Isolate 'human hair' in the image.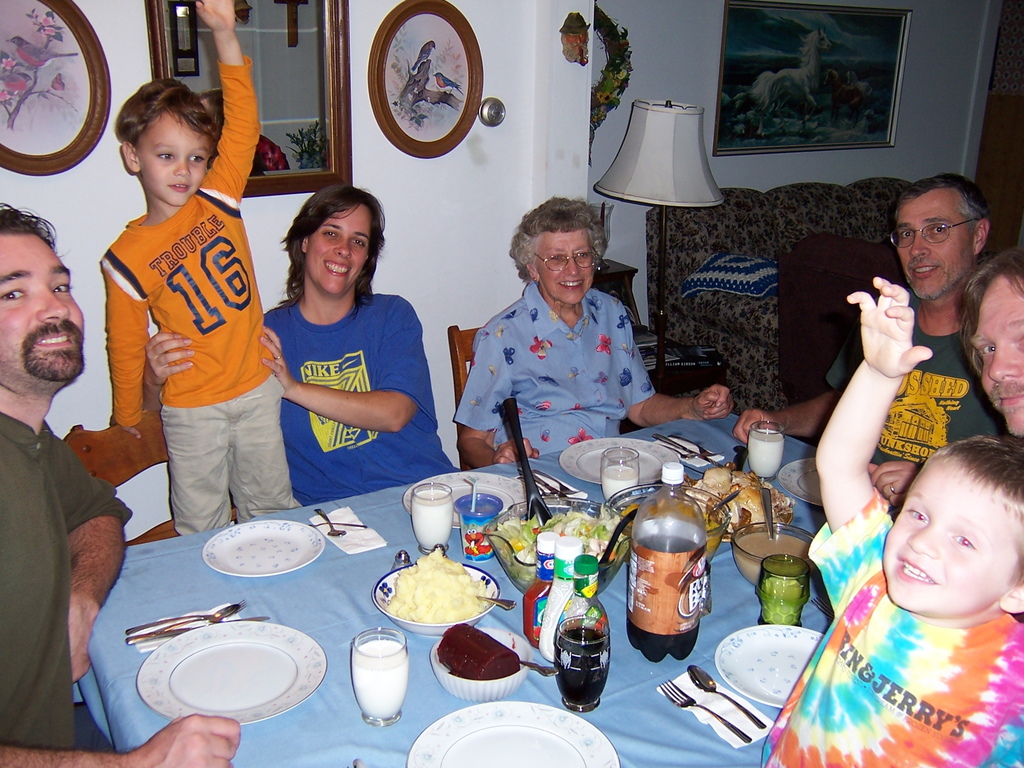
Isolated region: bbox=(113, 76, 222, 172).
